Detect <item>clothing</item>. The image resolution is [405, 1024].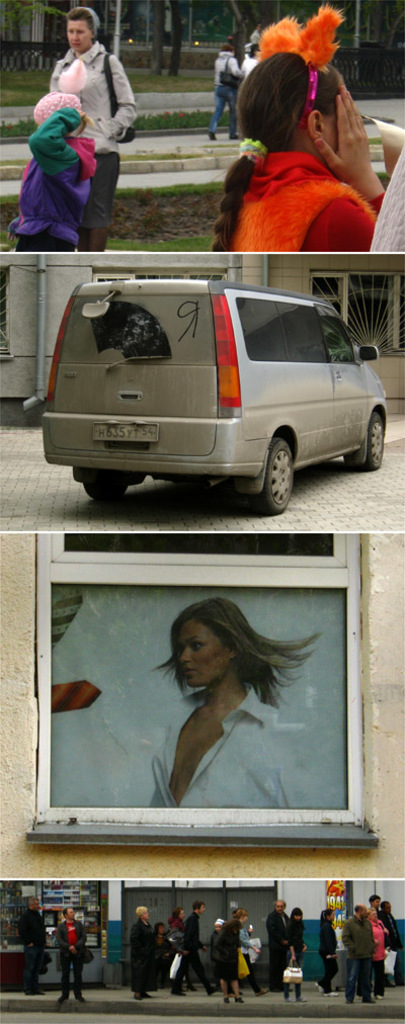
bbox=[63, 33, 161, 267].
